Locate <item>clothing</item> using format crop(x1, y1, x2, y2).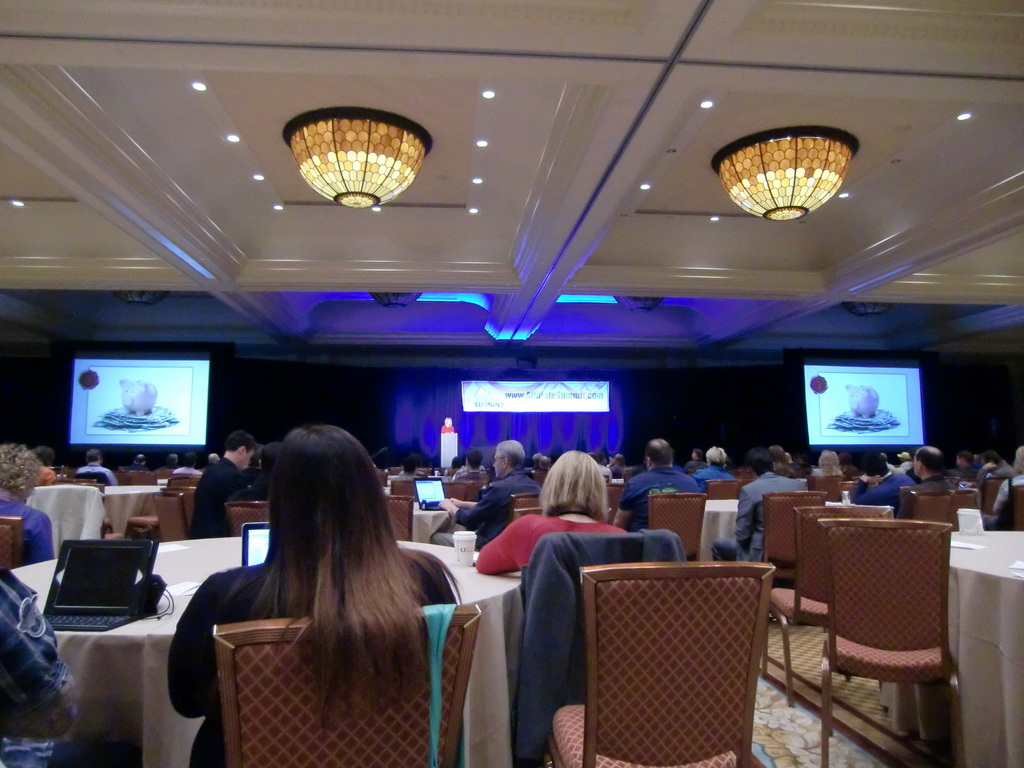
crop(630, 457, 717, 503).
